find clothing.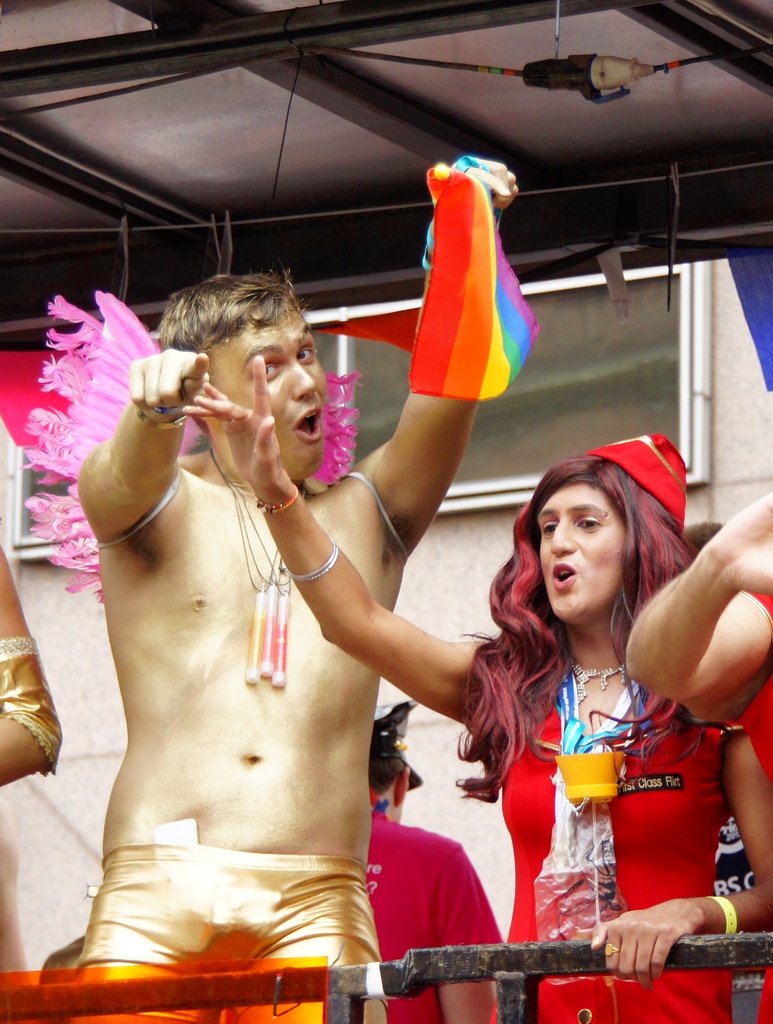
[x1=70, y1=853, x2=388, y2=1023].
